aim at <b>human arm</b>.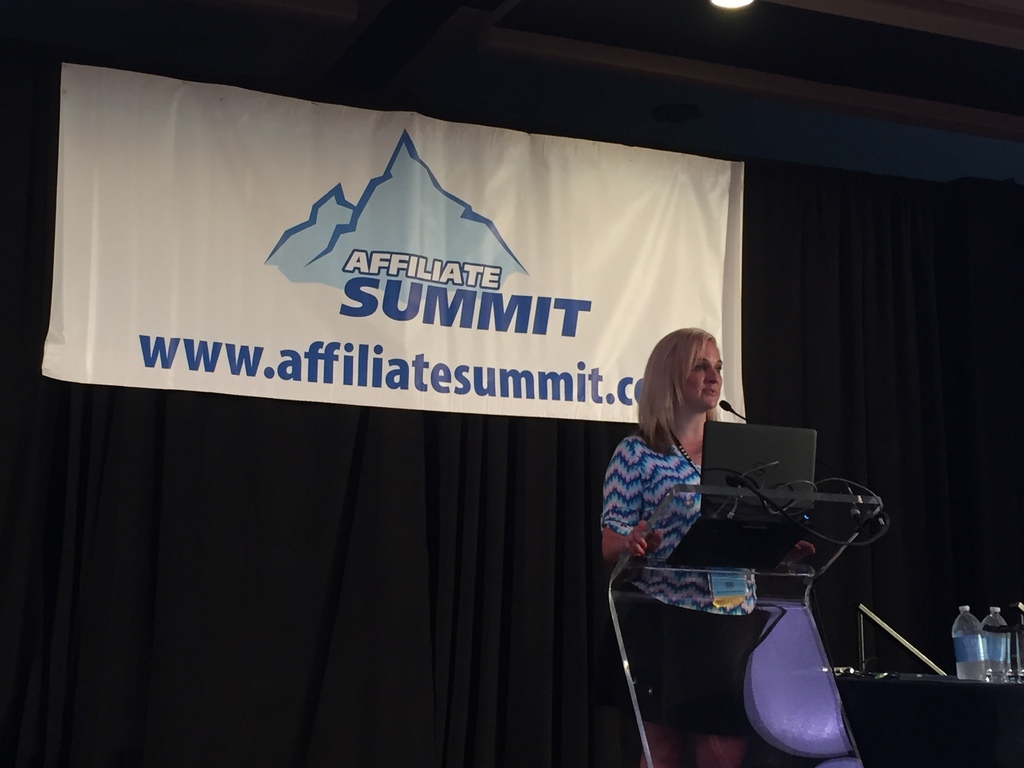
Aimed at l=782, t=524, r=819, b=564.
